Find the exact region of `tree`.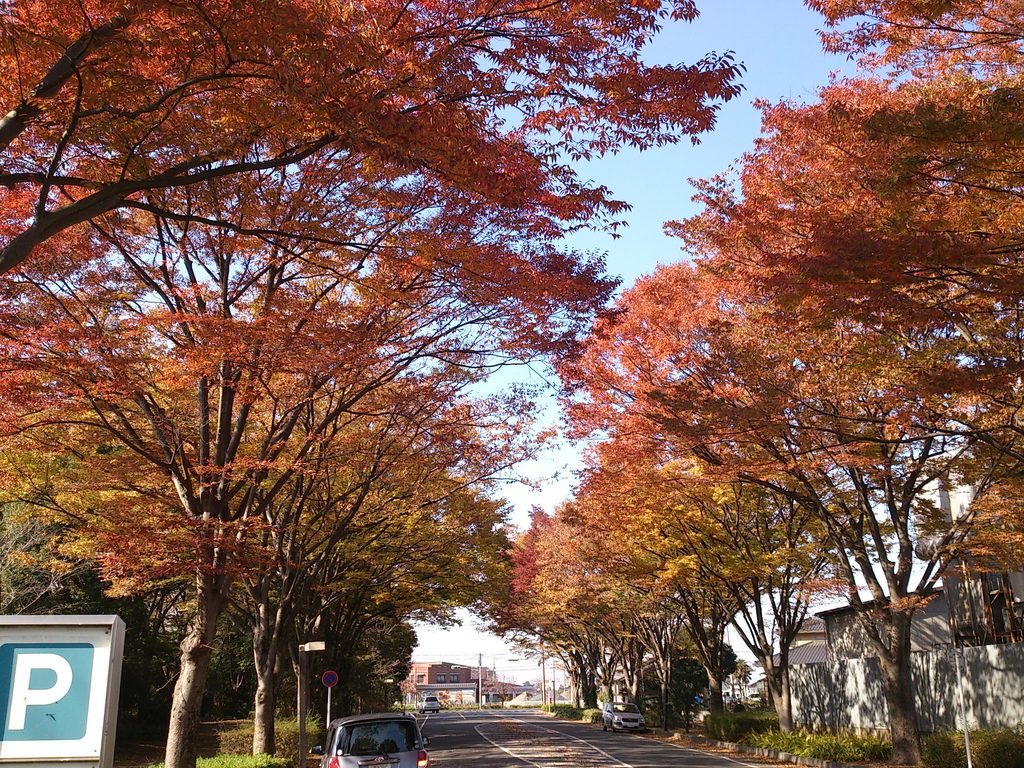
Exact region: box=[800, 0, 1023, 81].
